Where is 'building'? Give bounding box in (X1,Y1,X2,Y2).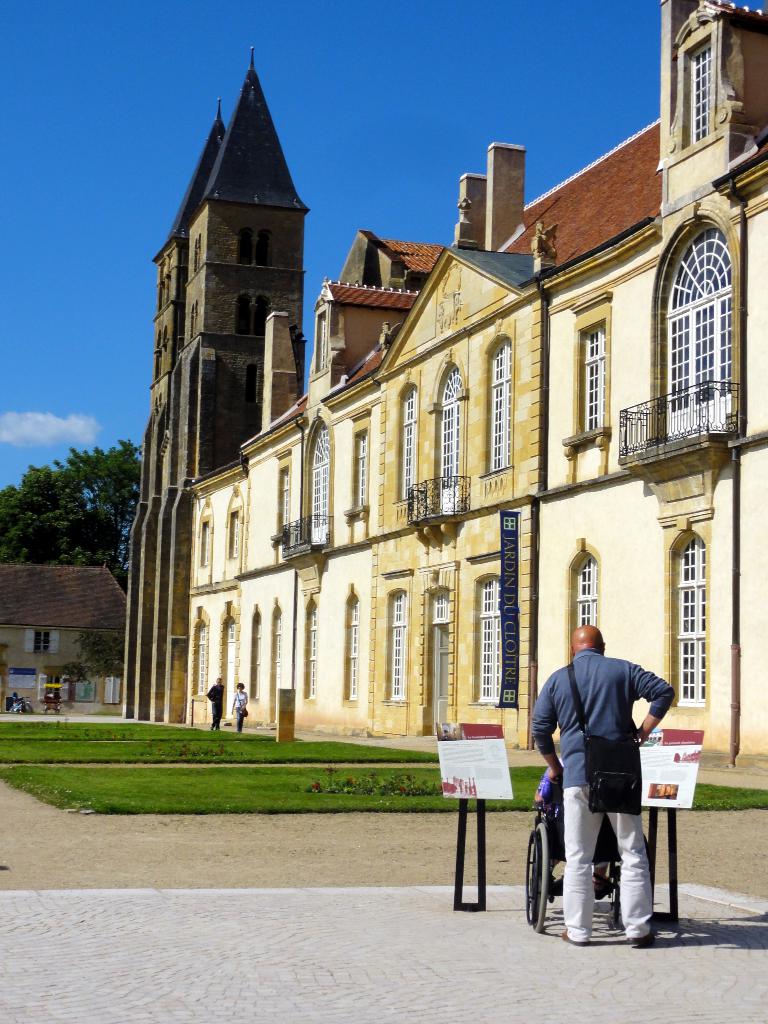
(0,564,127,710).
